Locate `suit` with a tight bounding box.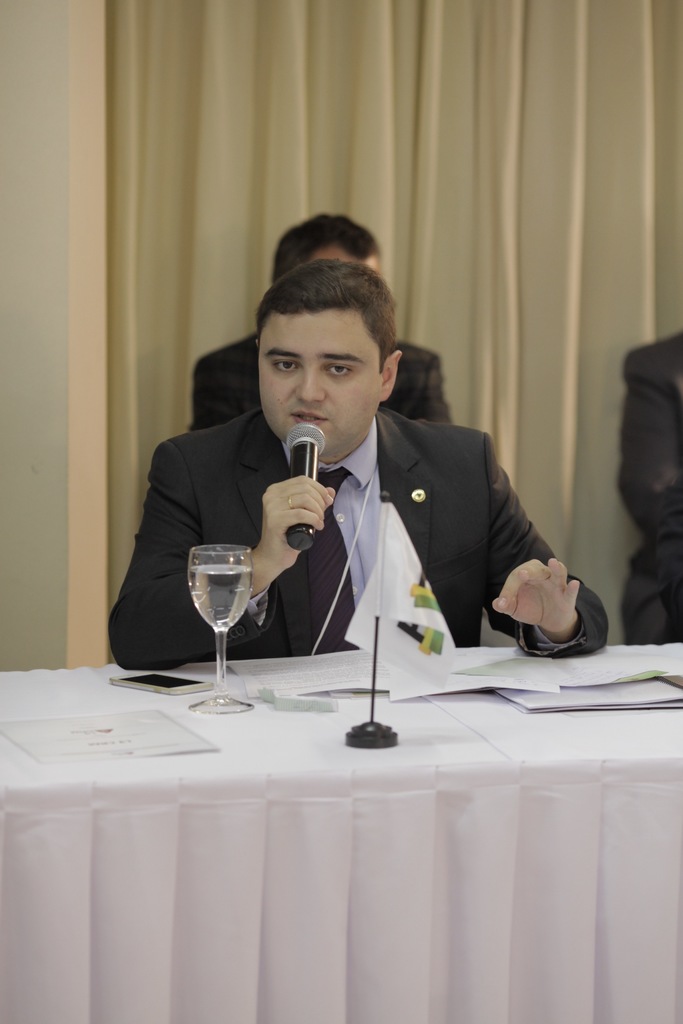
rect(165, 371, 562, 694).
